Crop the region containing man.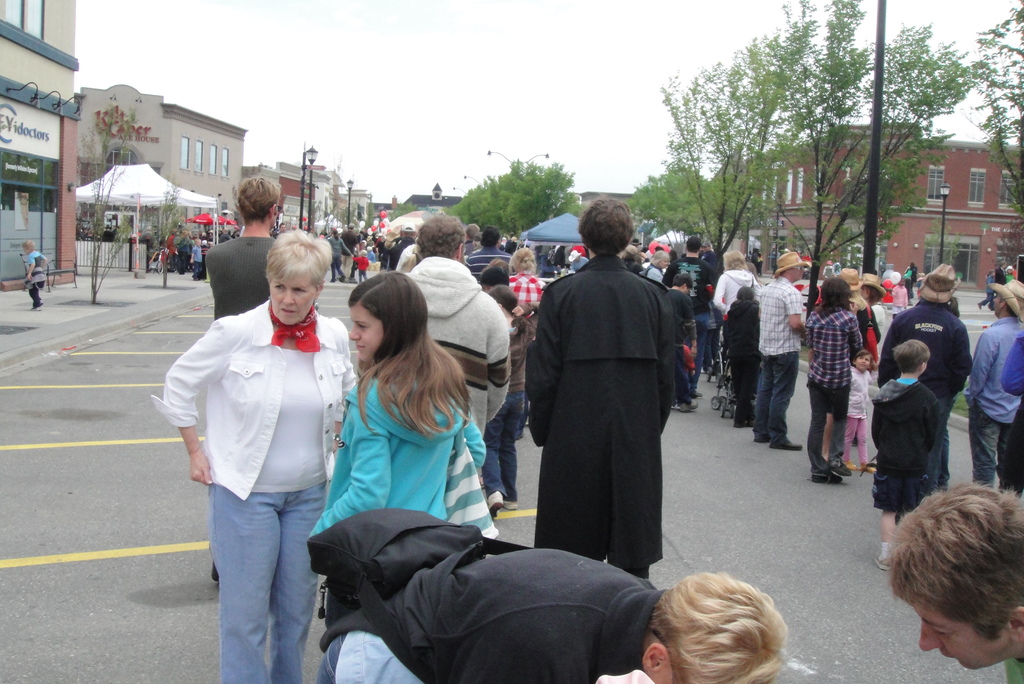
Crop region: (317,232,325,238).
